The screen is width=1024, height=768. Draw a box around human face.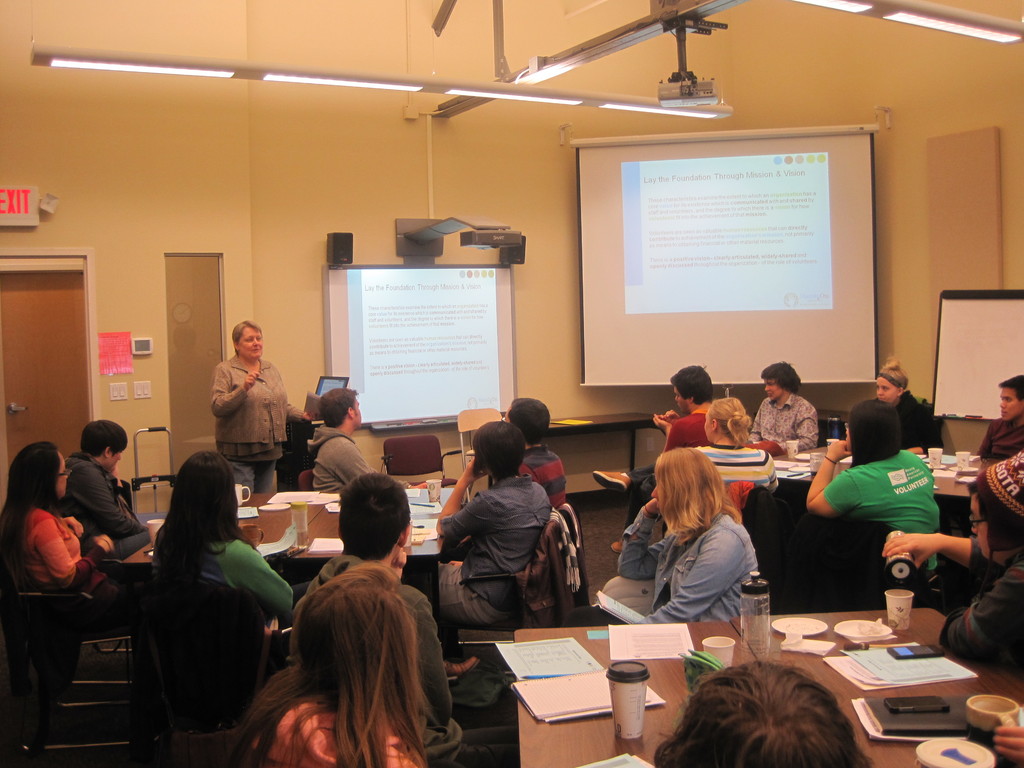
(left=236, top=327, right=262, bottom=359).
